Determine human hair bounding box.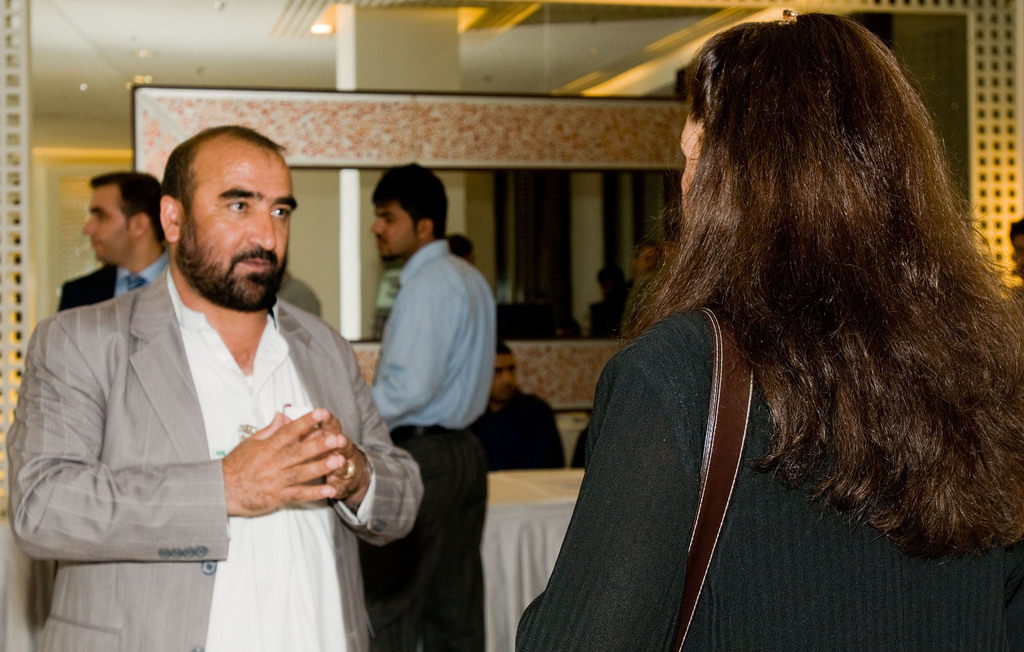
Determined: 86 171 166 250.
